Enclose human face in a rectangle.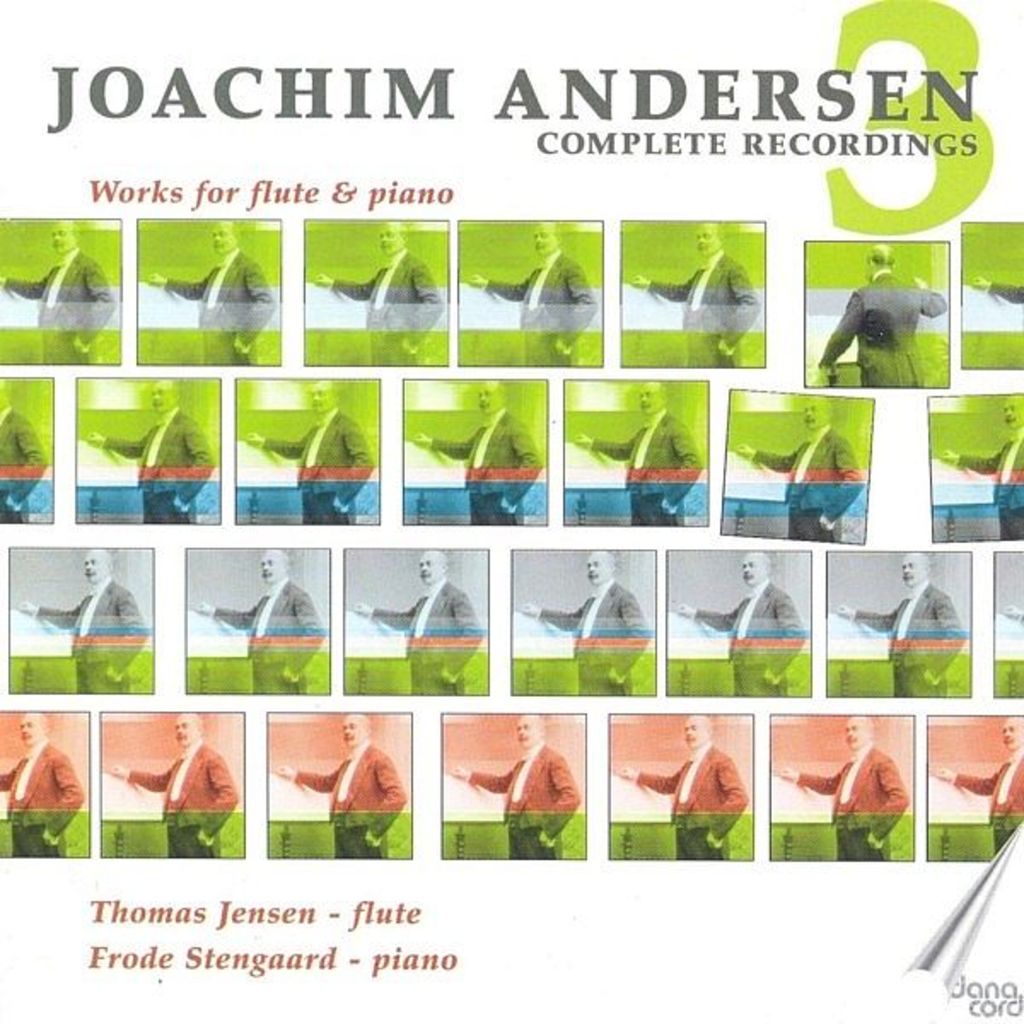
155,384,169,410.
